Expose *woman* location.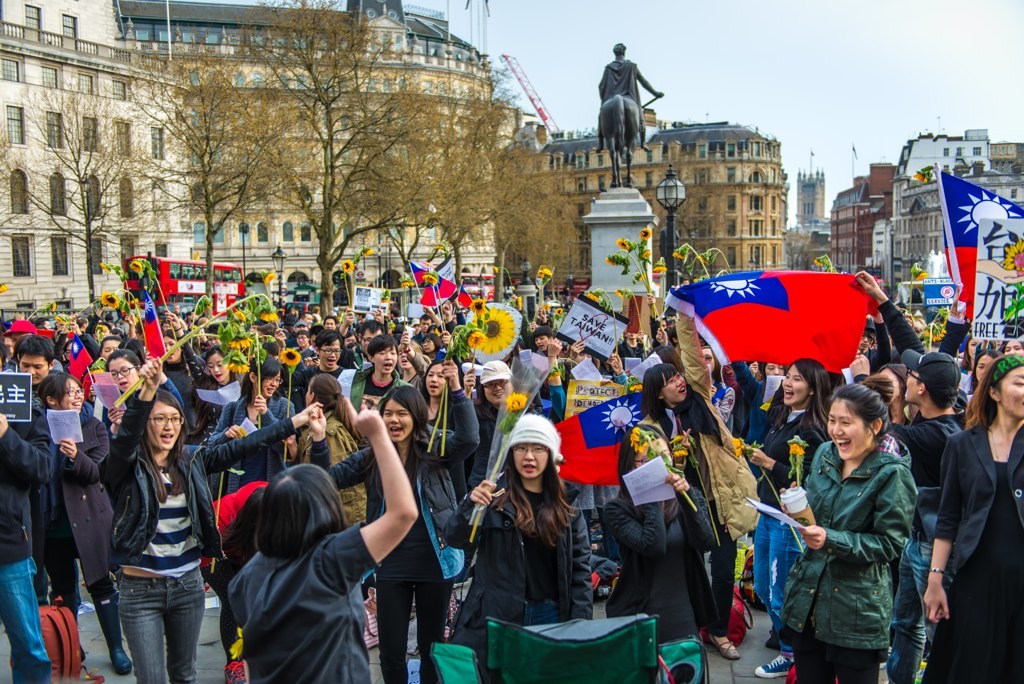
Exposed at x1=227, y1=395, x2=416, y2=681.
